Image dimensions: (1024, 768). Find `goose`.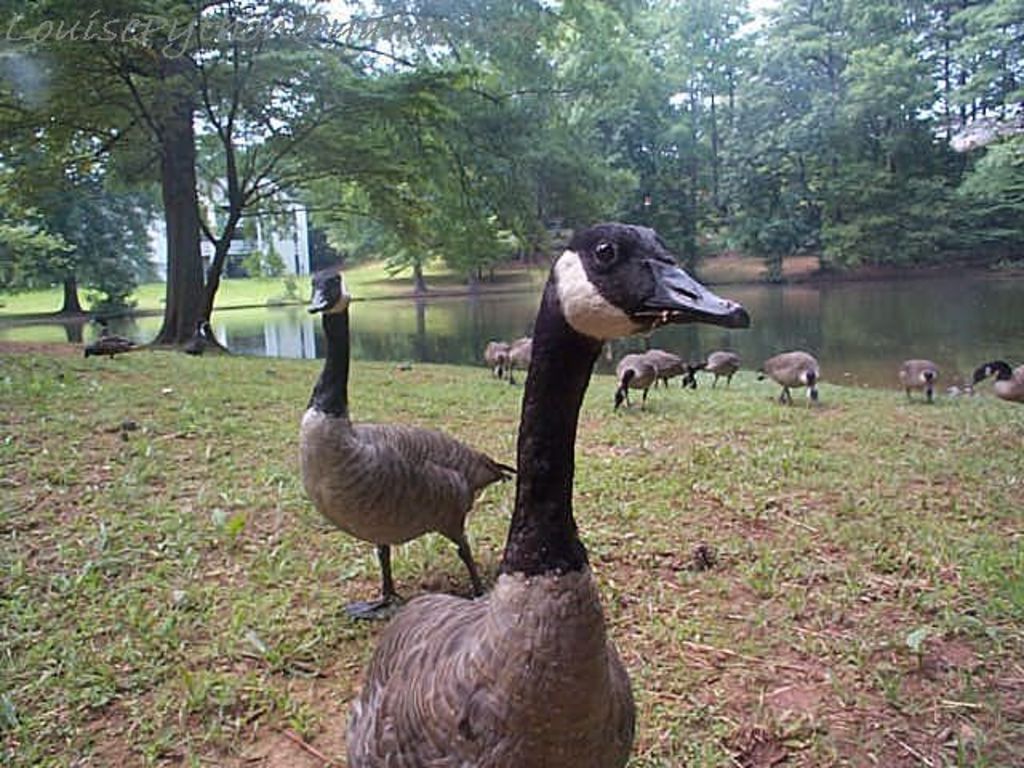
[x1=611, y1=354, x2=659, y2=408].
